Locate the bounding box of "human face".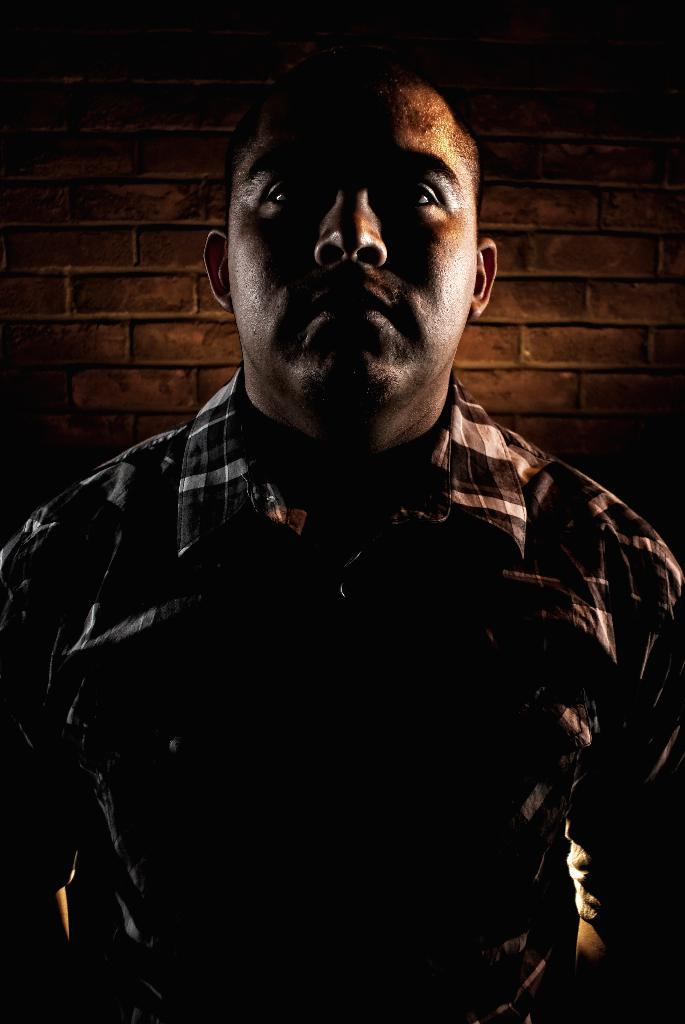
Bounding box: 230:56:476:407.
